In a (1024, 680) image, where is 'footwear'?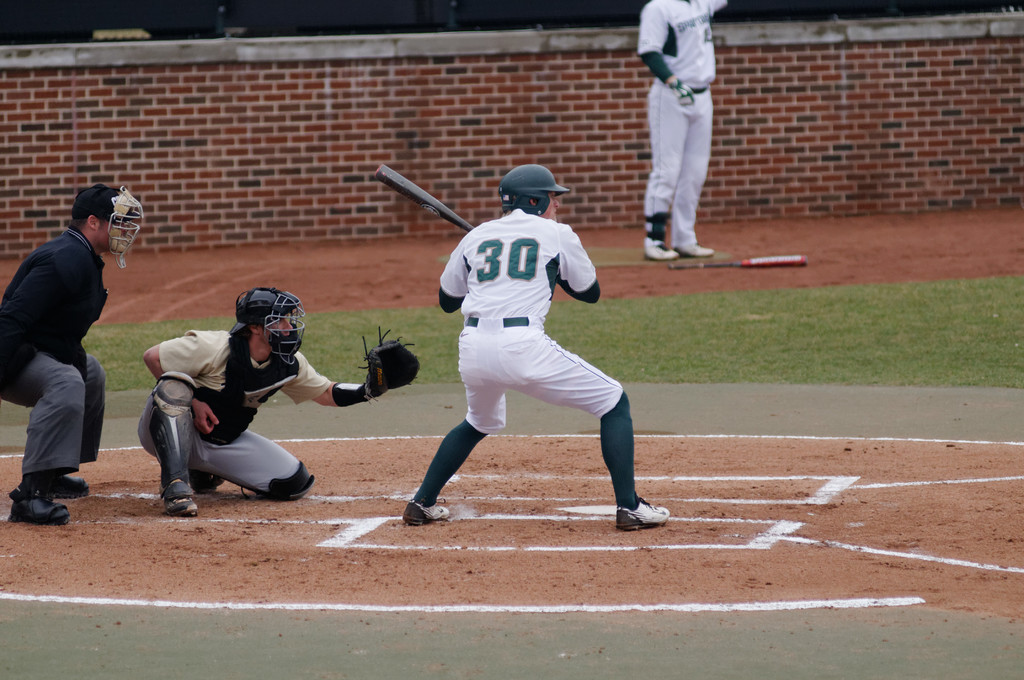
[618,505,674,529].
